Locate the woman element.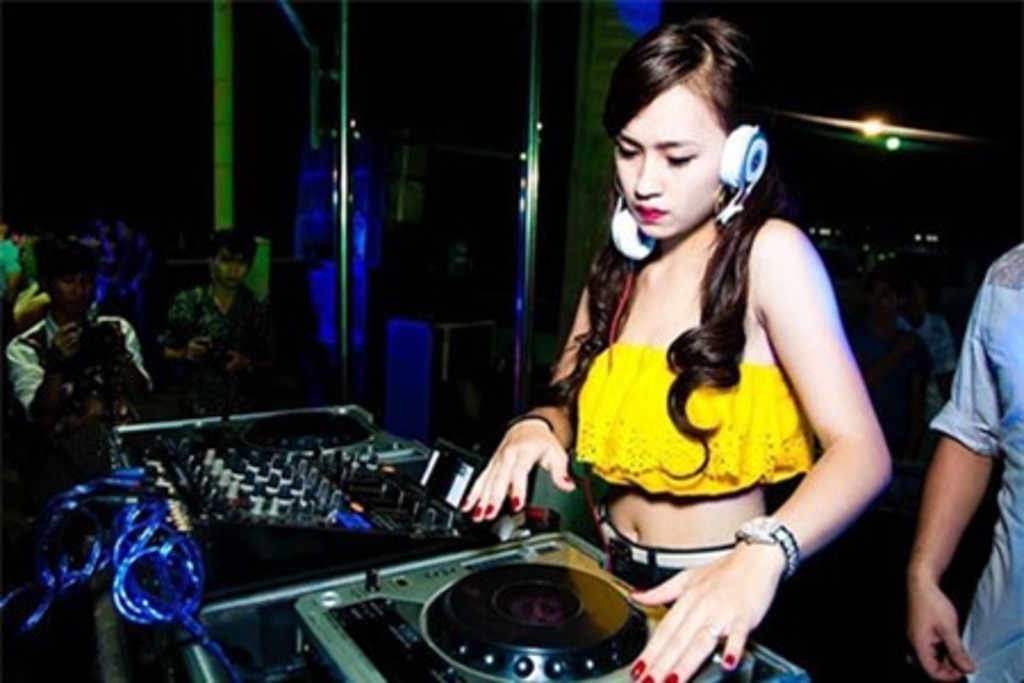
Element bbox: {"left": 453, "top": 16, "right": 897, "bottom": 681}.
